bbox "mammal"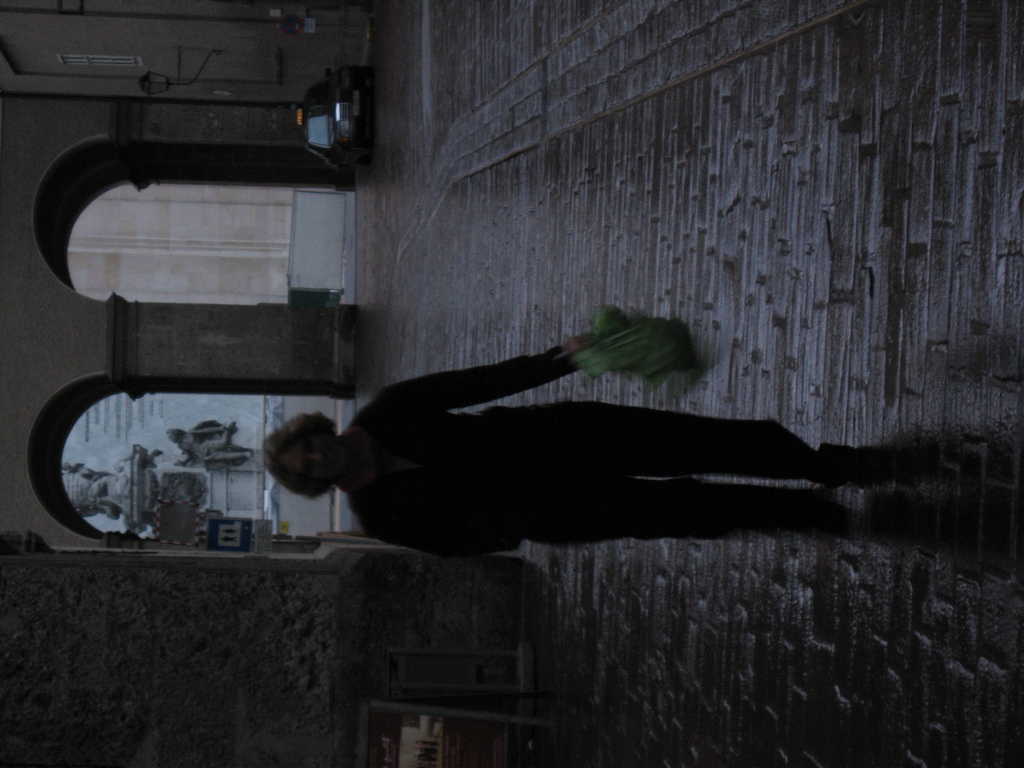
crop(223, 324, 870, 541)
